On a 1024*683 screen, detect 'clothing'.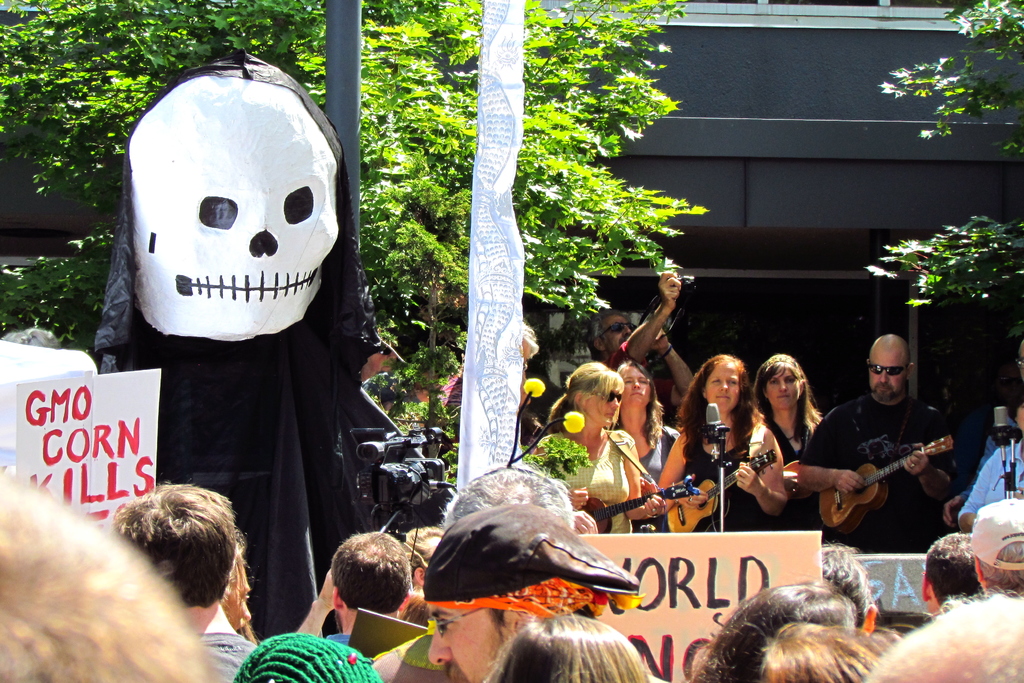
rect(192, 633, 252, 671).
